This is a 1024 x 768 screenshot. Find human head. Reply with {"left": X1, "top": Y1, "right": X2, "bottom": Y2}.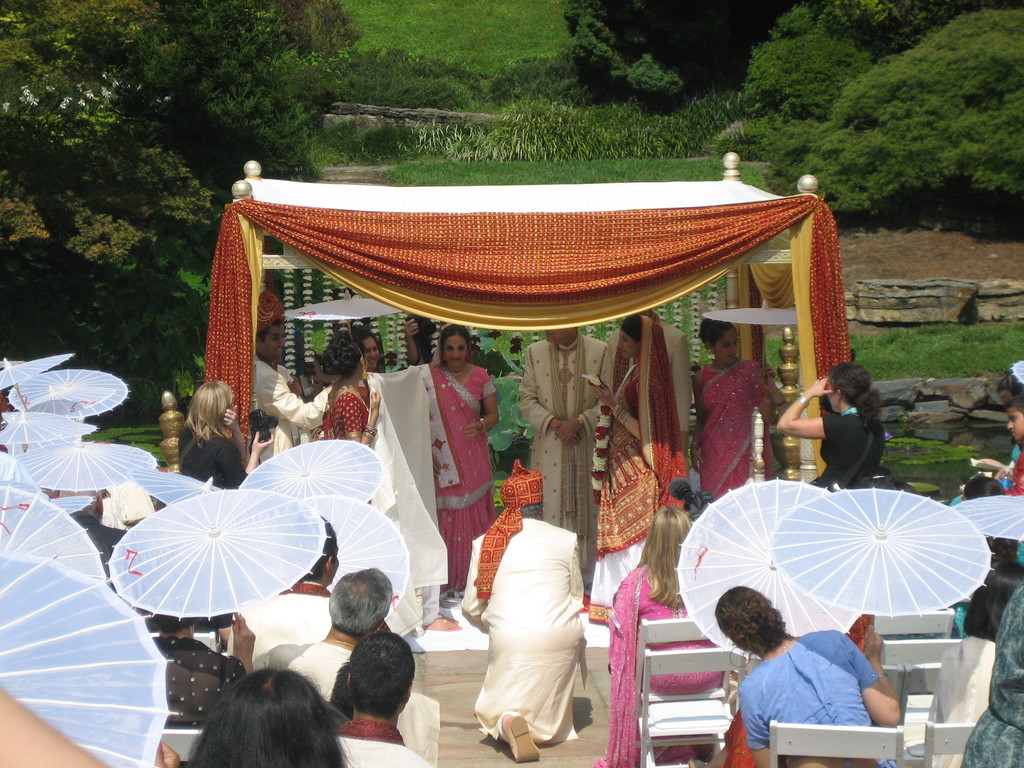
{"left": 305, "top": 519, "right": 339, "bottom": 585}.
